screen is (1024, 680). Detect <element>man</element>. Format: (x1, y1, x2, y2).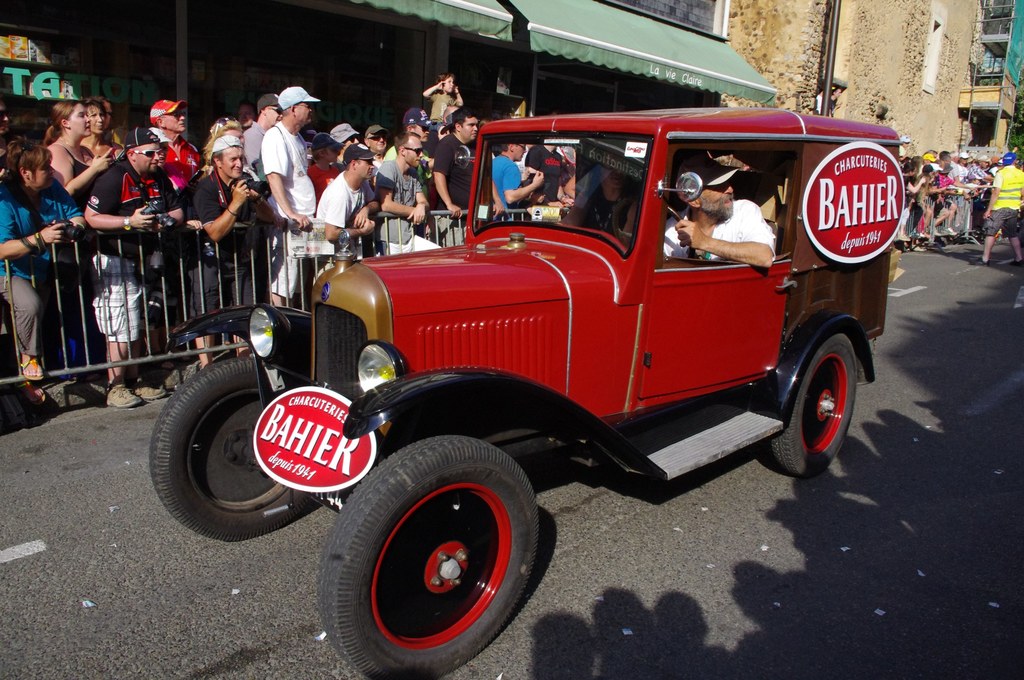
(424, 115, 483, 226).
